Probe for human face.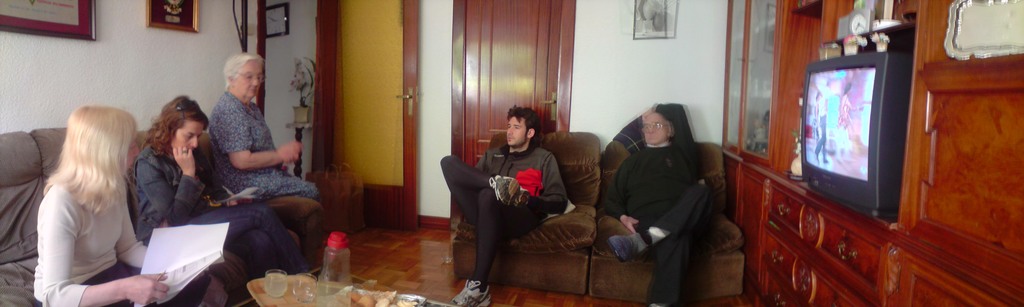
Probe result: crop(177, 122, 207, 153).
